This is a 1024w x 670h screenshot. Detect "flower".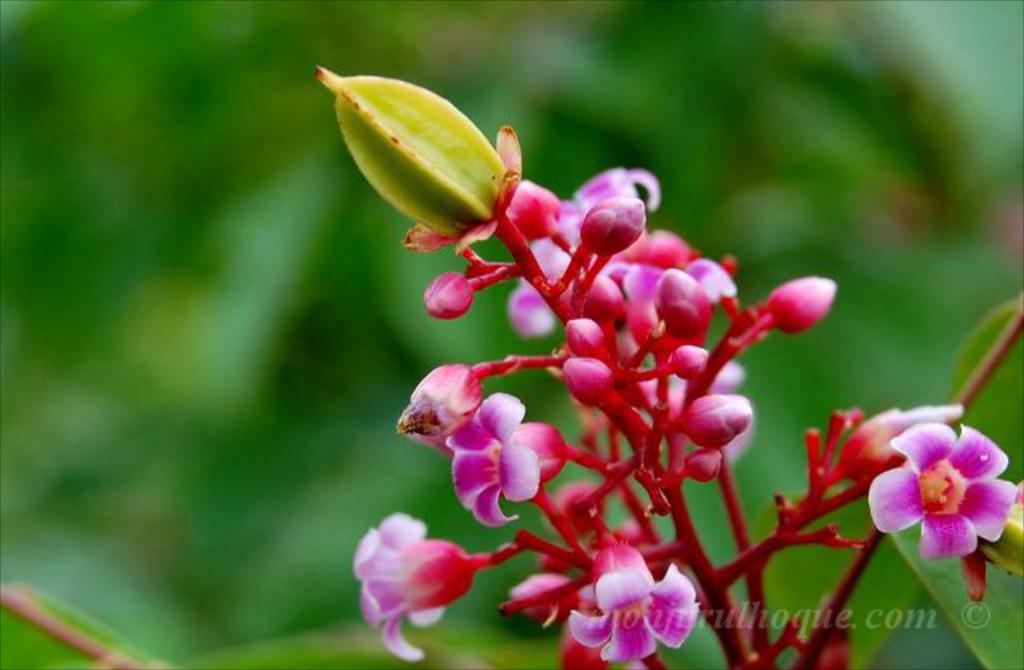
571/531/699/668.
